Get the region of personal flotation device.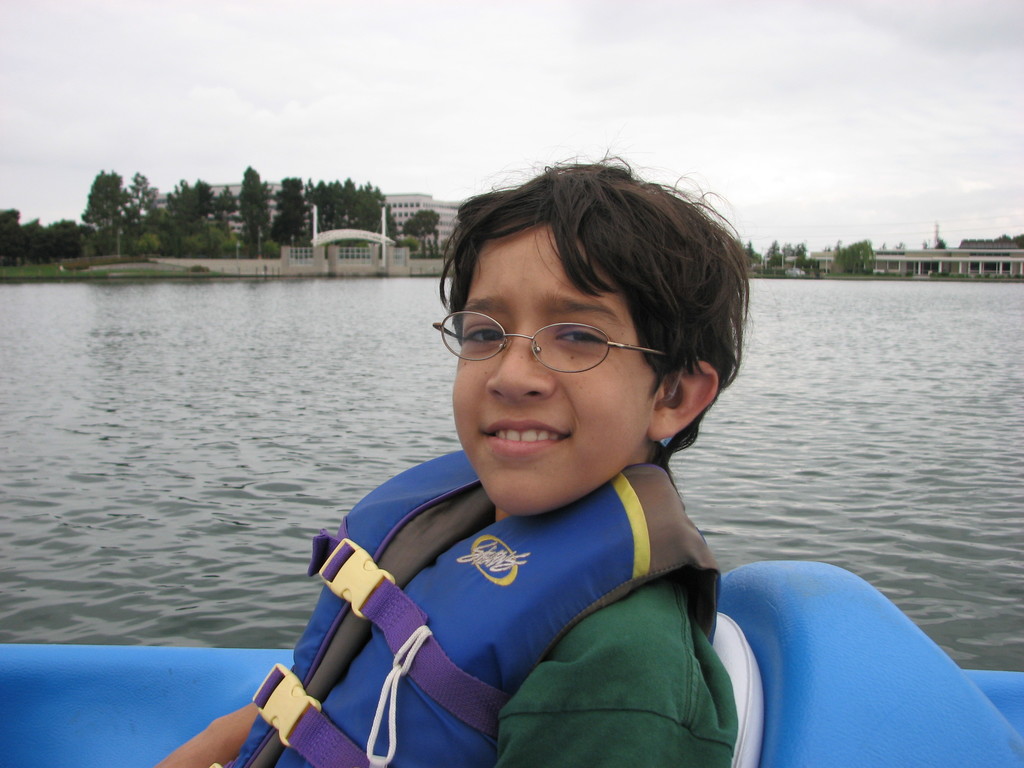
(left=209, top=446, right=723, bottom=767).
